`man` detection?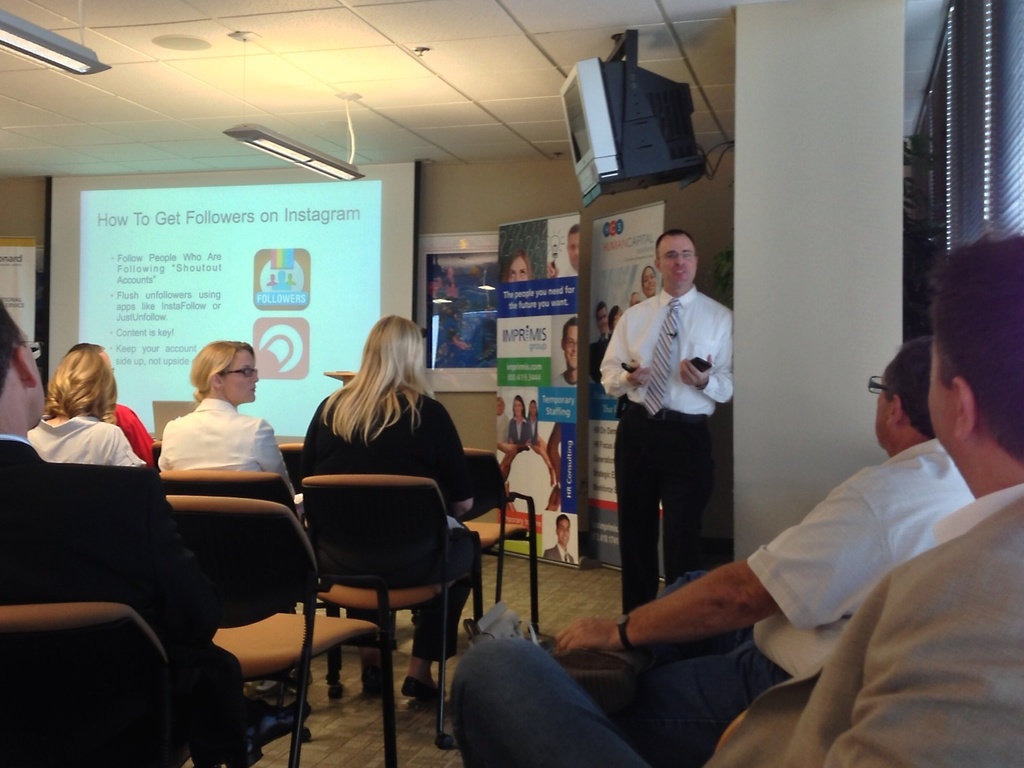
BBox(0, 298, 315, 767)
